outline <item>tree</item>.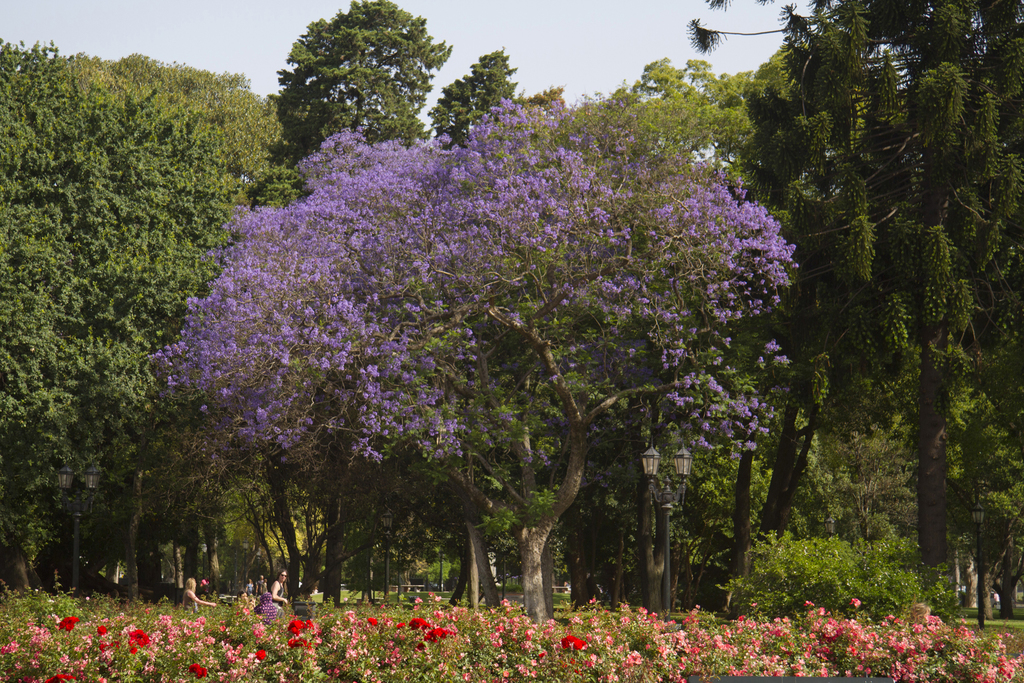
Outline: locate(372, 458, 483, 600).
